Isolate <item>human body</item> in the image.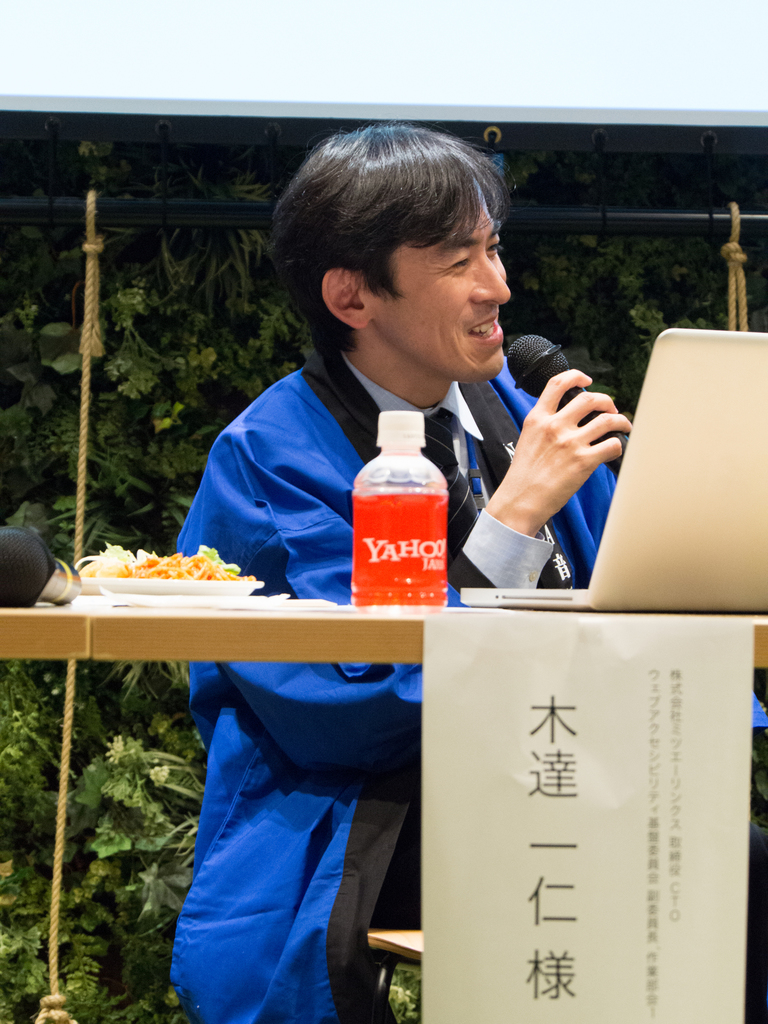
Isolated region: box(168, 123, 767, 1023).
